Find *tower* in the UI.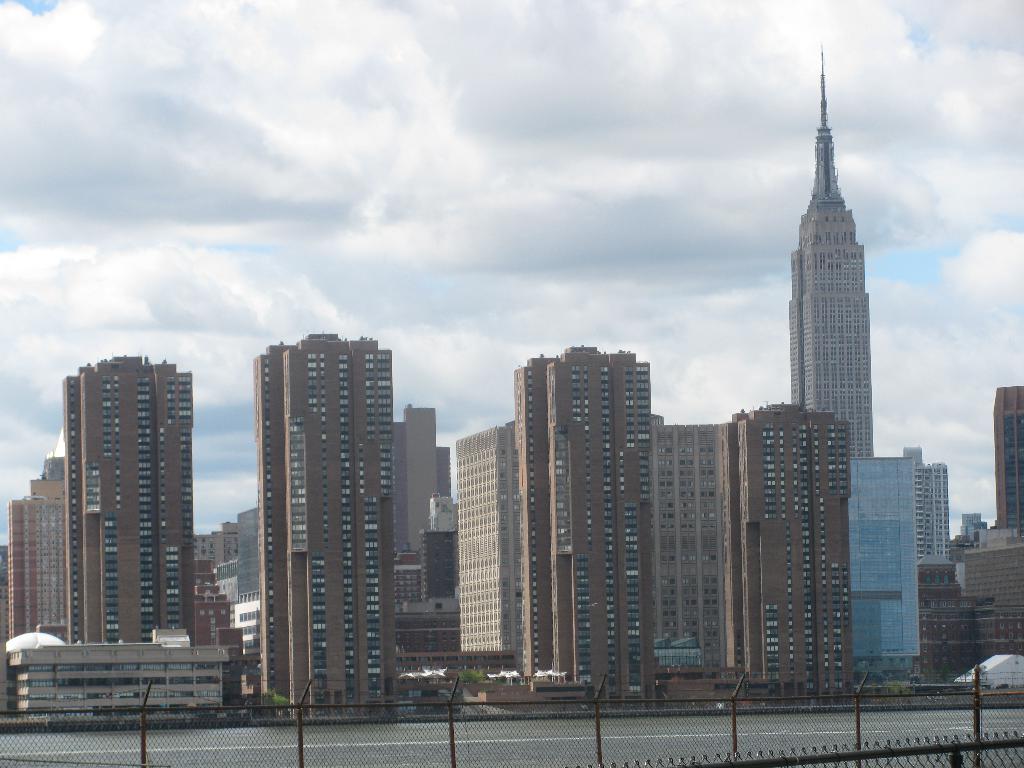
UI element at (left=250, top=338, right=394, bottom=715).
